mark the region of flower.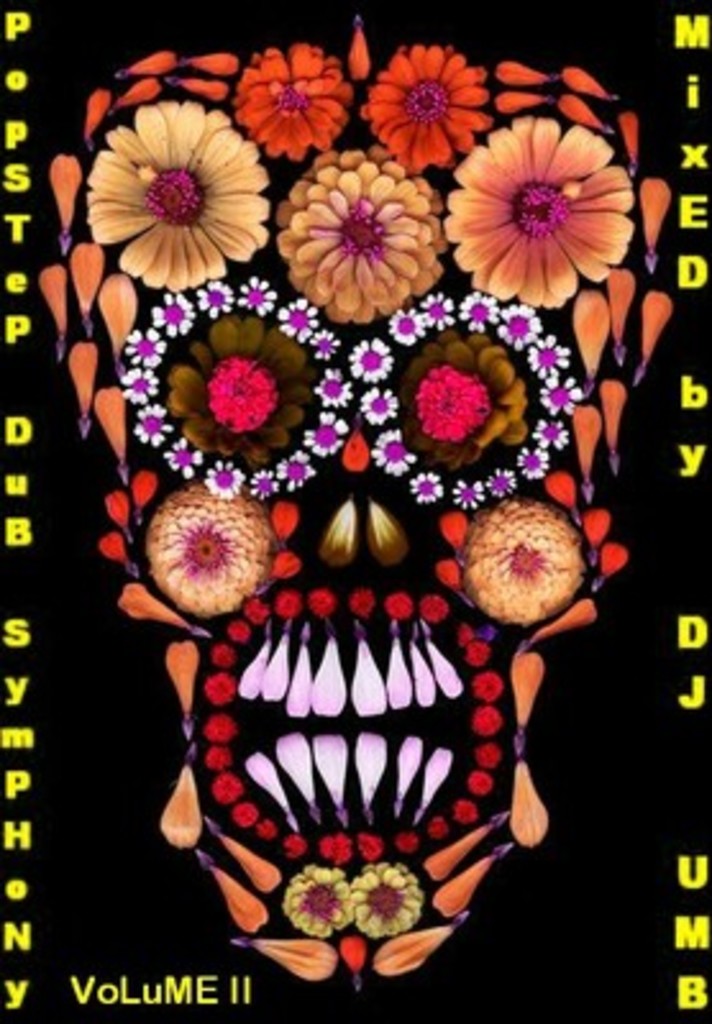
Region: l=225, t=796, r=261, b=832.
